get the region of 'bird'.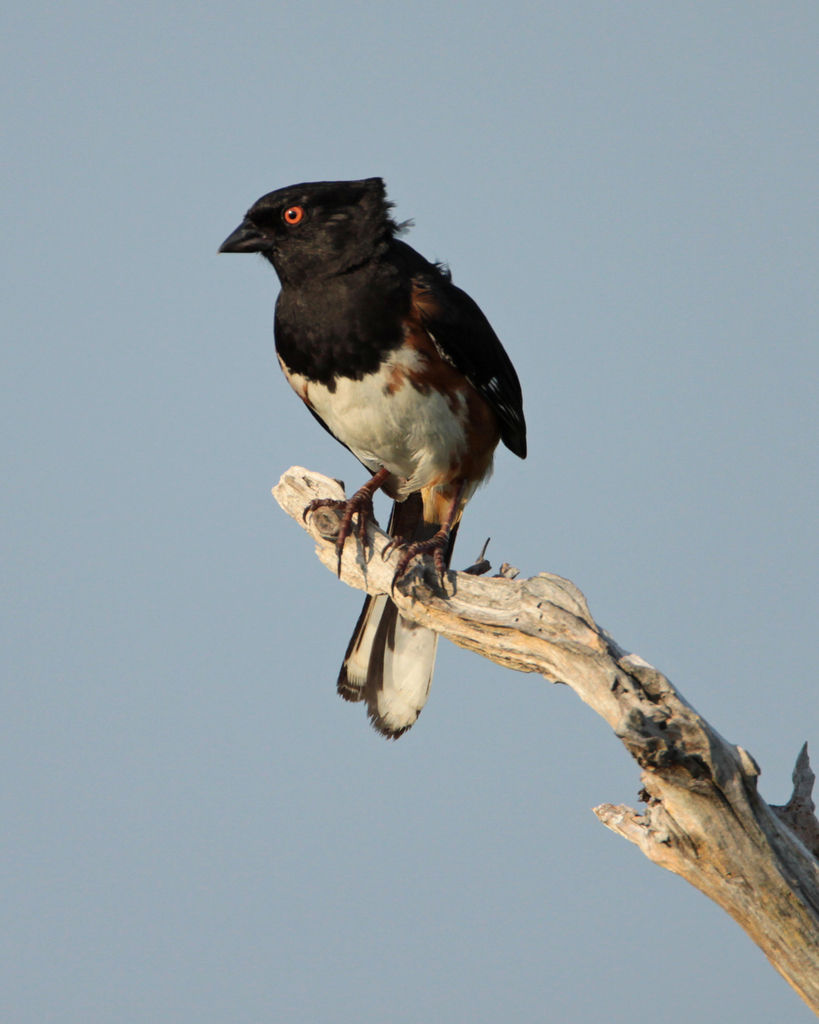
{"x1": 204, "y1": 177, "x2": 536, "y2": 609}.
